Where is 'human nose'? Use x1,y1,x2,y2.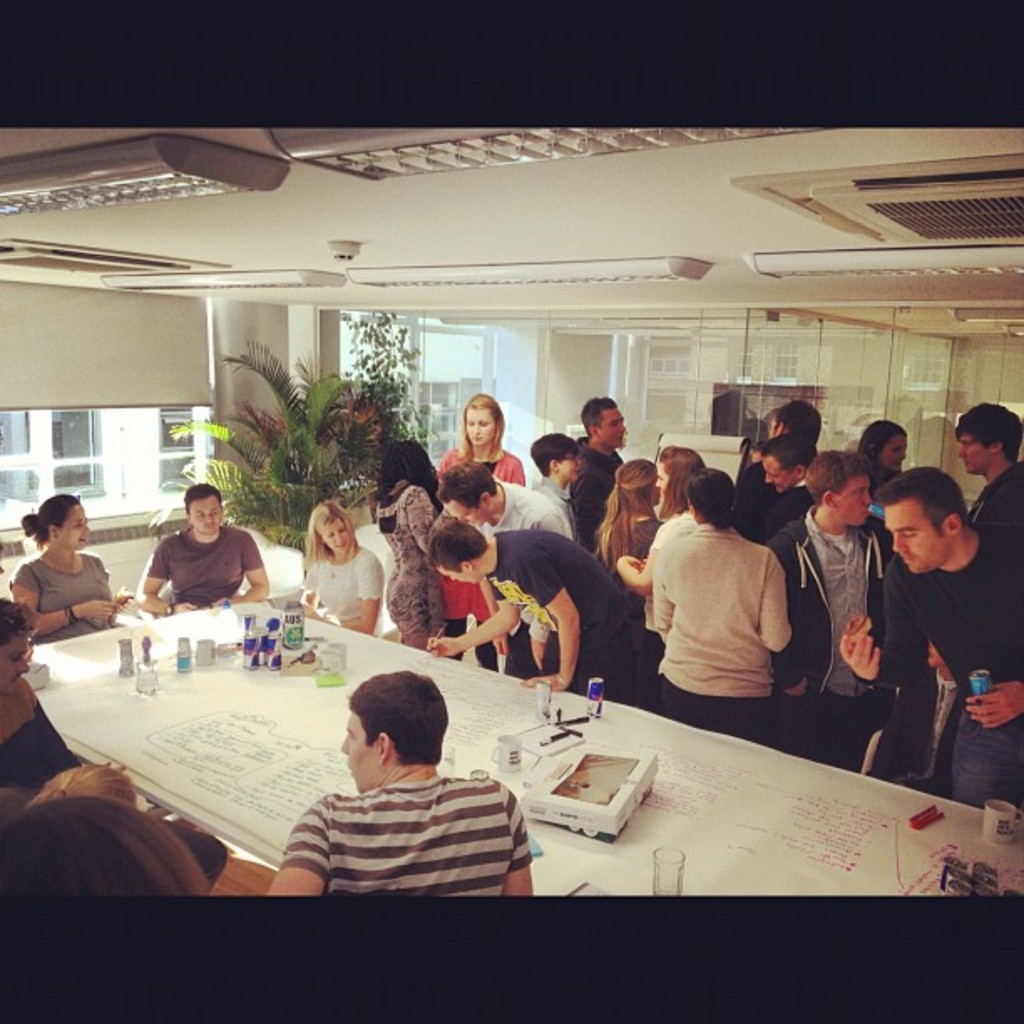
202,507,218,524.
